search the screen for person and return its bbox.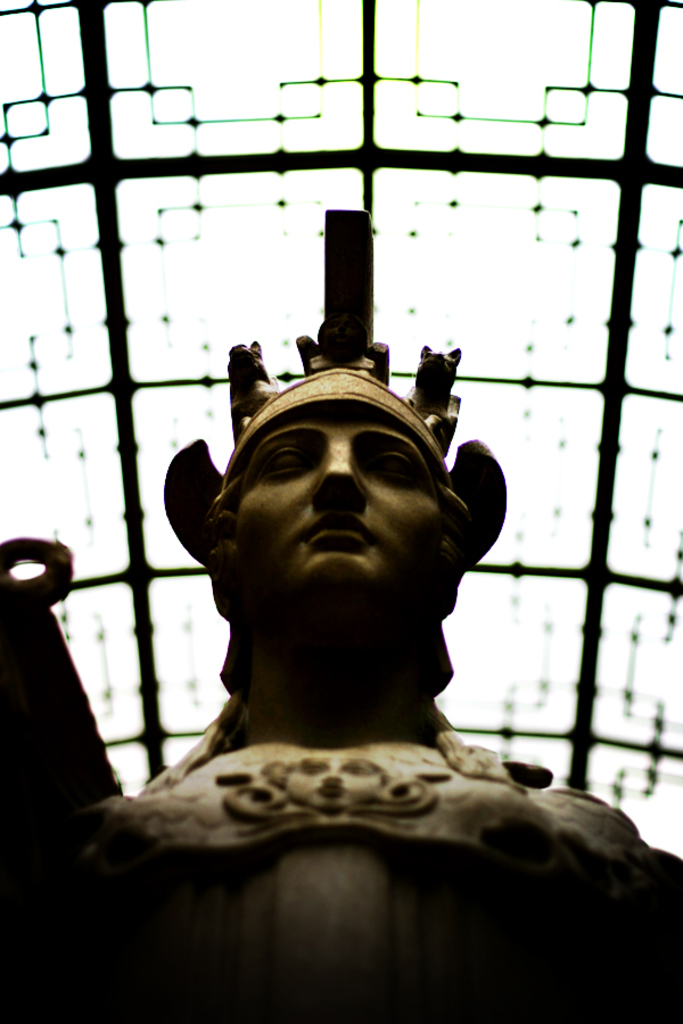
Found: <box>0,208,682,1023</box>.
